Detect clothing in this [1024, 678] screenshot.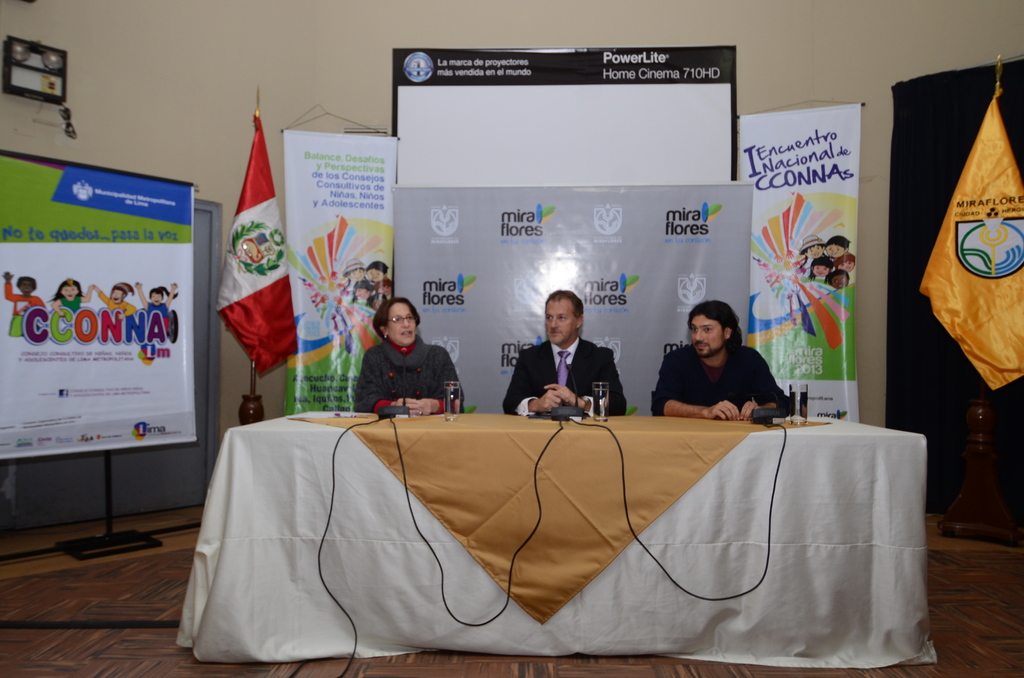
Detection: locate(60, 295, 82, 314).
